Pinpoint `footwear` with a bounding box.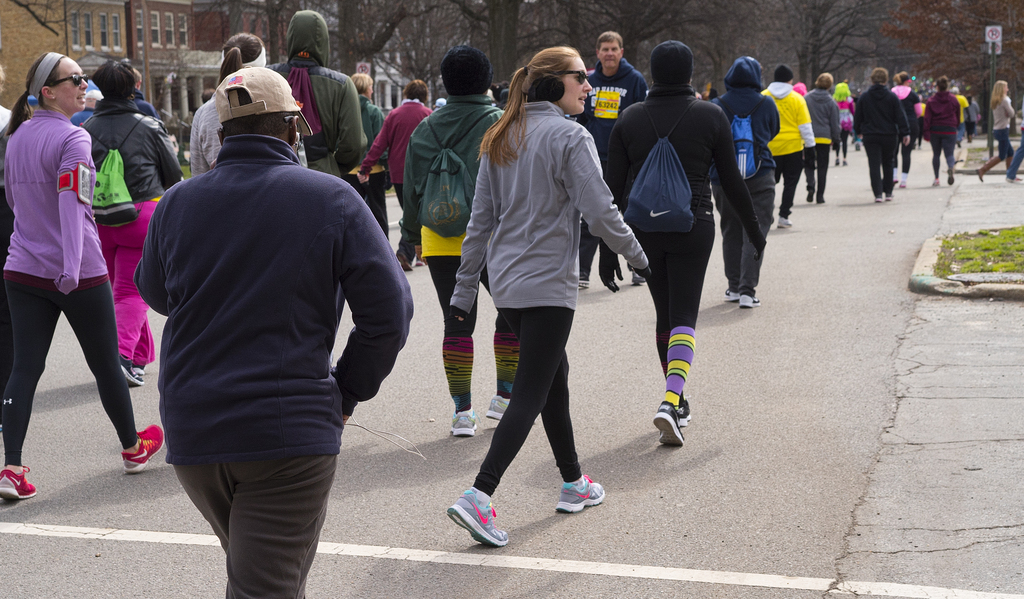
875/195/883/203.
